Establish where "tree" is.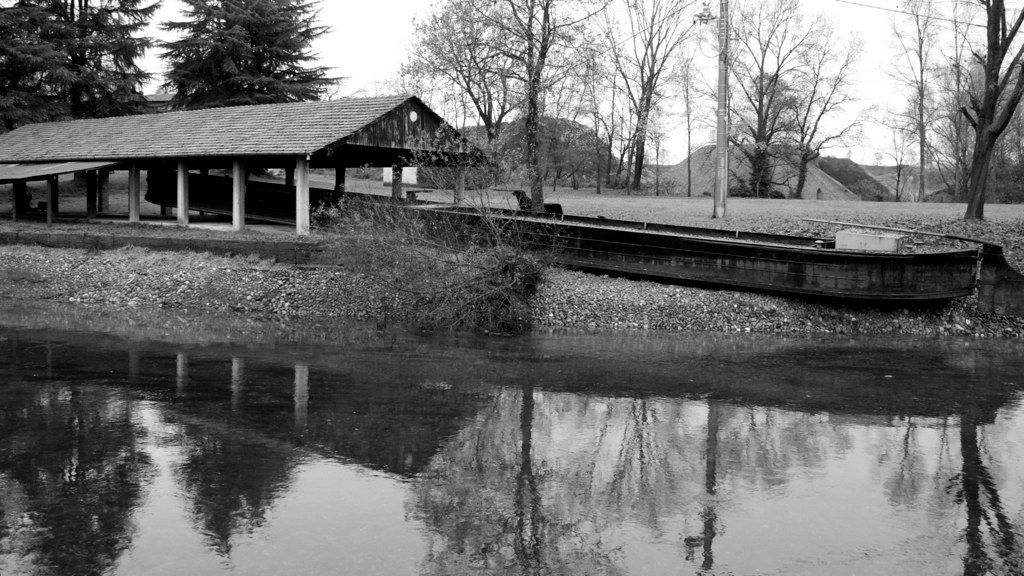
Established at crop(386, 0, 529, 188).
